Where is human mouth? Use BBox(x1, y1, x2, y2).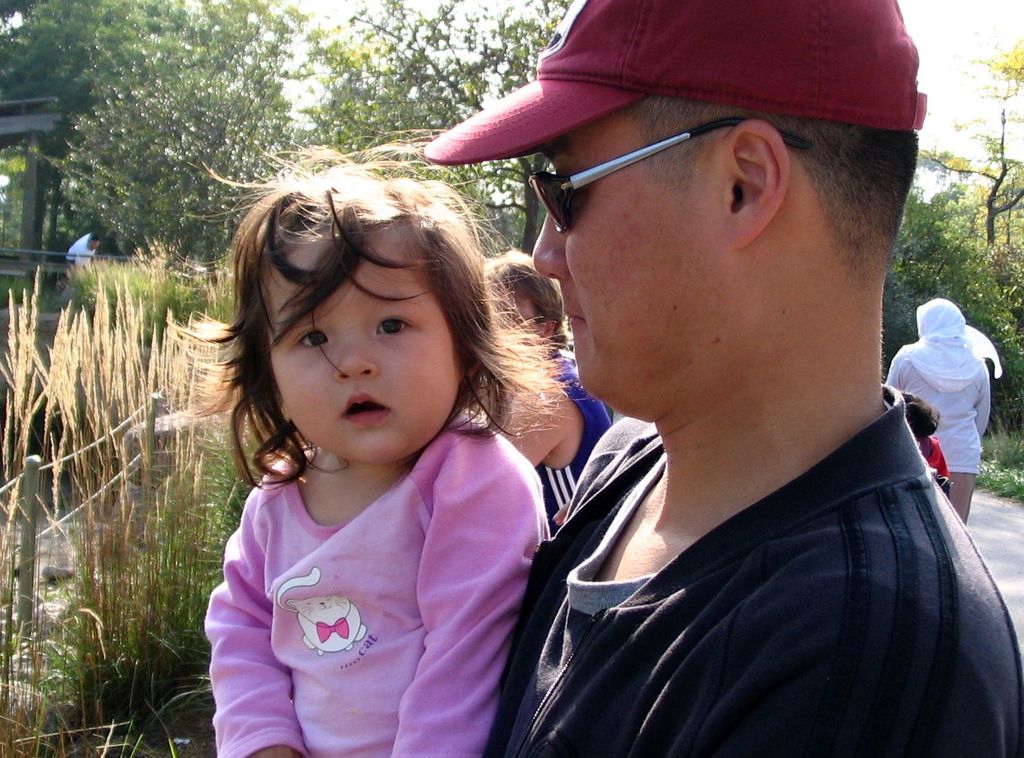
BBox(340, 389, 397, 422).
